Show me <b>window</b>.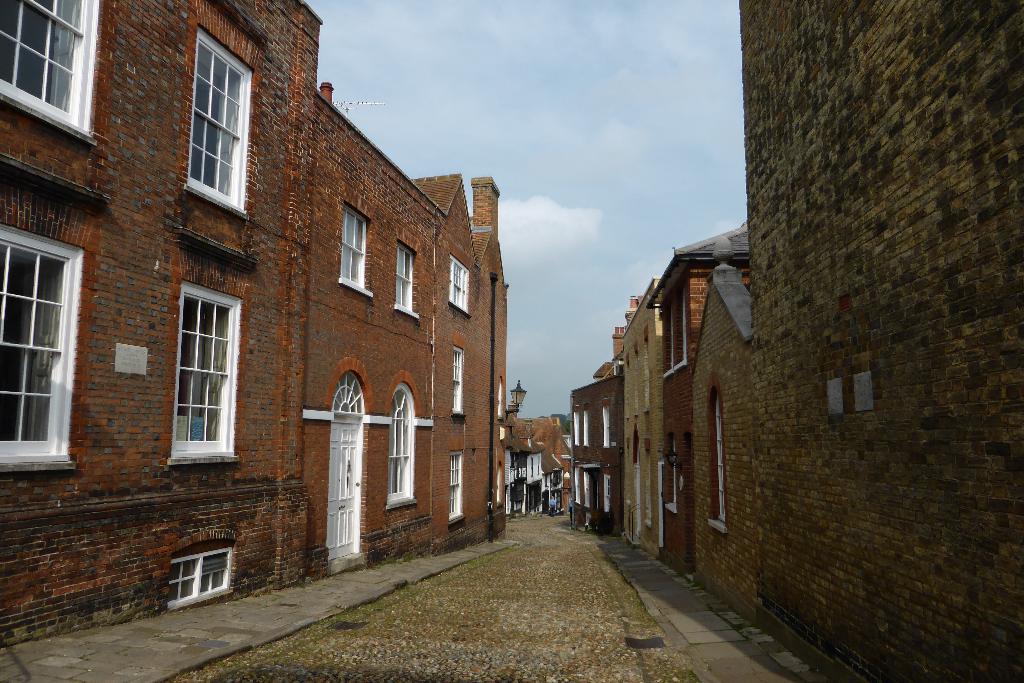
<b>window</b> is here: 450 346 463 415.
